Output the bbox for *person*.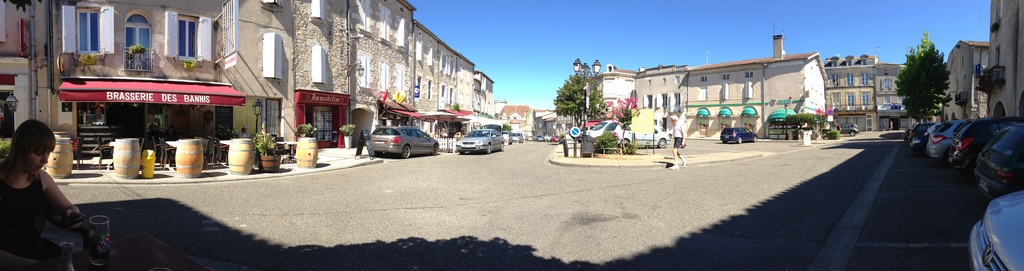
[x1=0, y1=116, x2=86, y2=270].
